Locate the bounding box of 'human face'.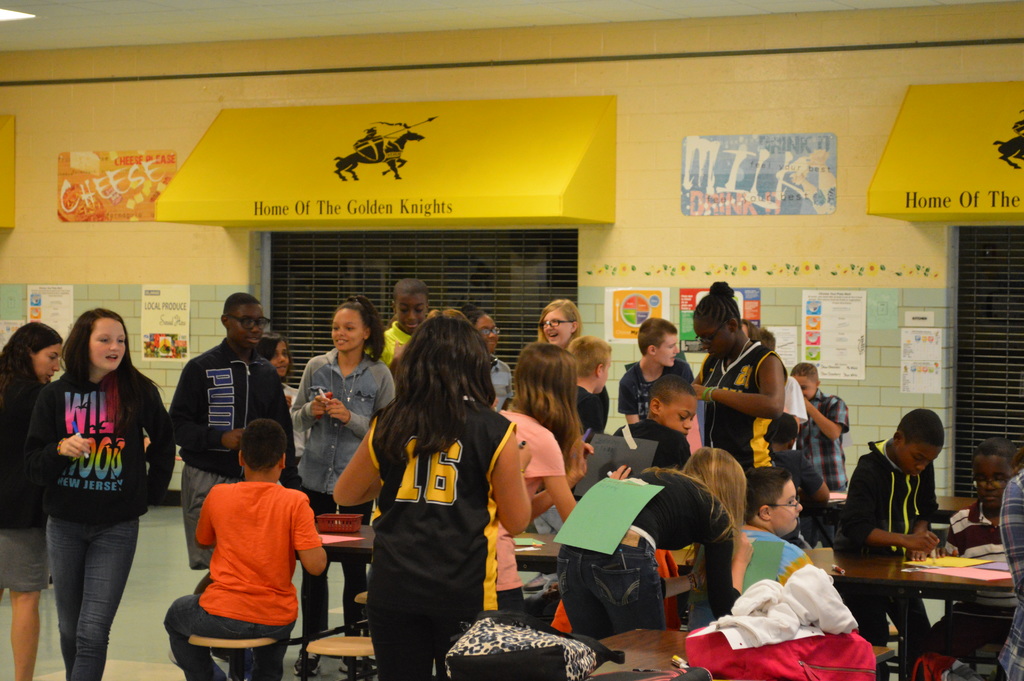
Bounding box: 474,321,500,352.
